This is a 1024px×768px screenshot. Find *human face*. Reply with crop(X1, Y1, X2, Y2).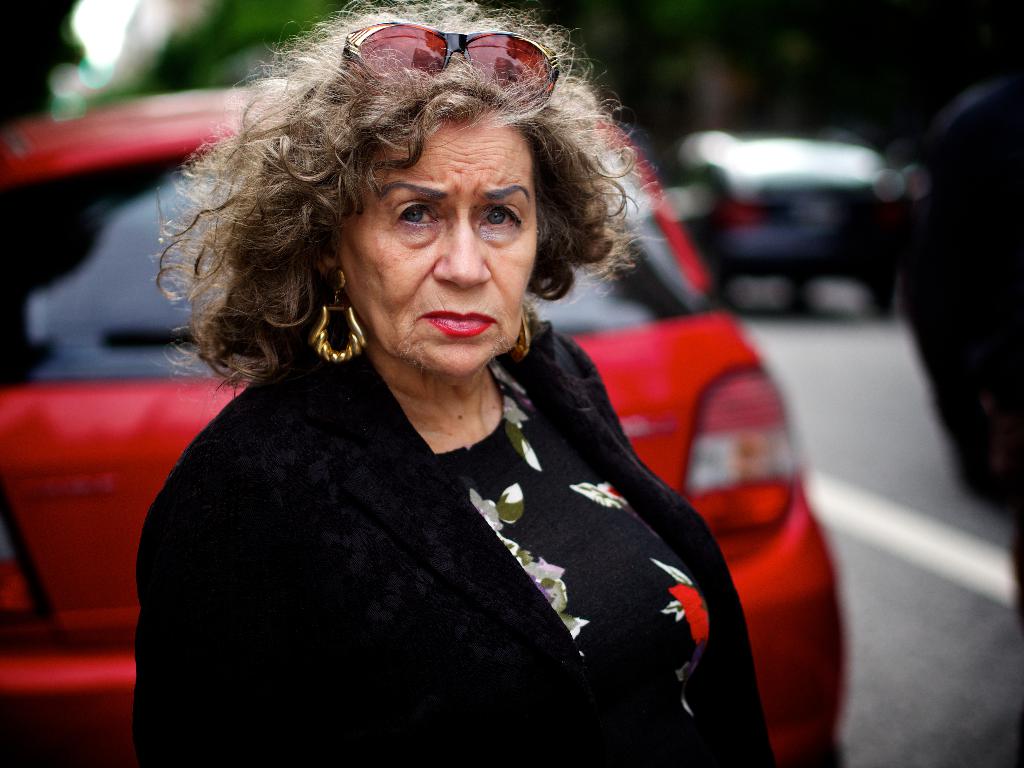
crop(335, 104, 538, 372).
